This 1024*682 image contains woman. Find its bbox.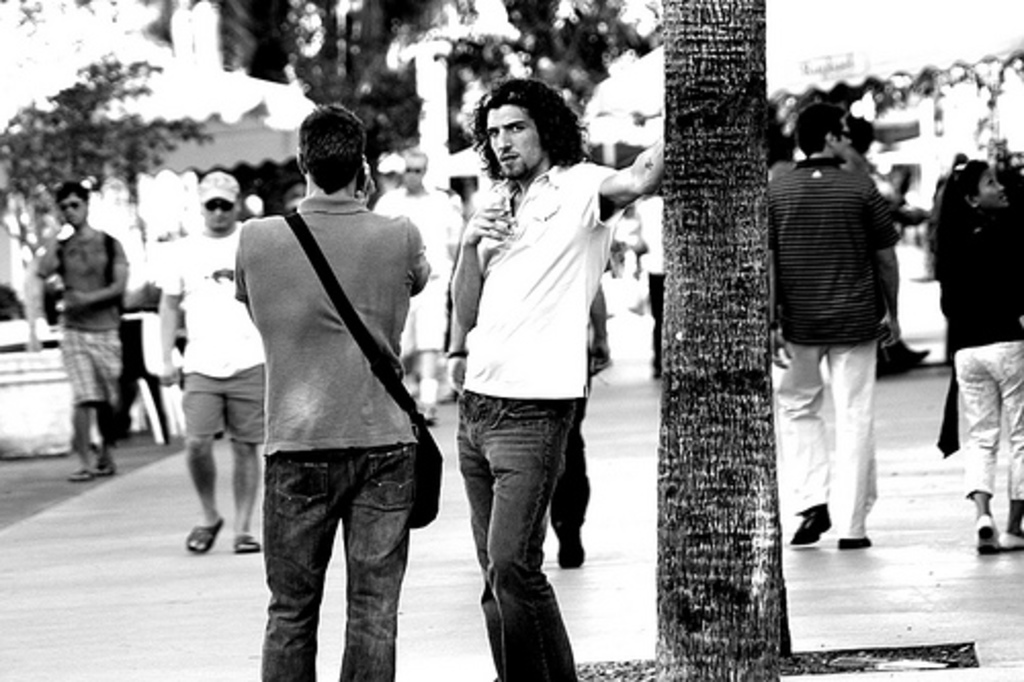
[899, 137, 1022, 592].
